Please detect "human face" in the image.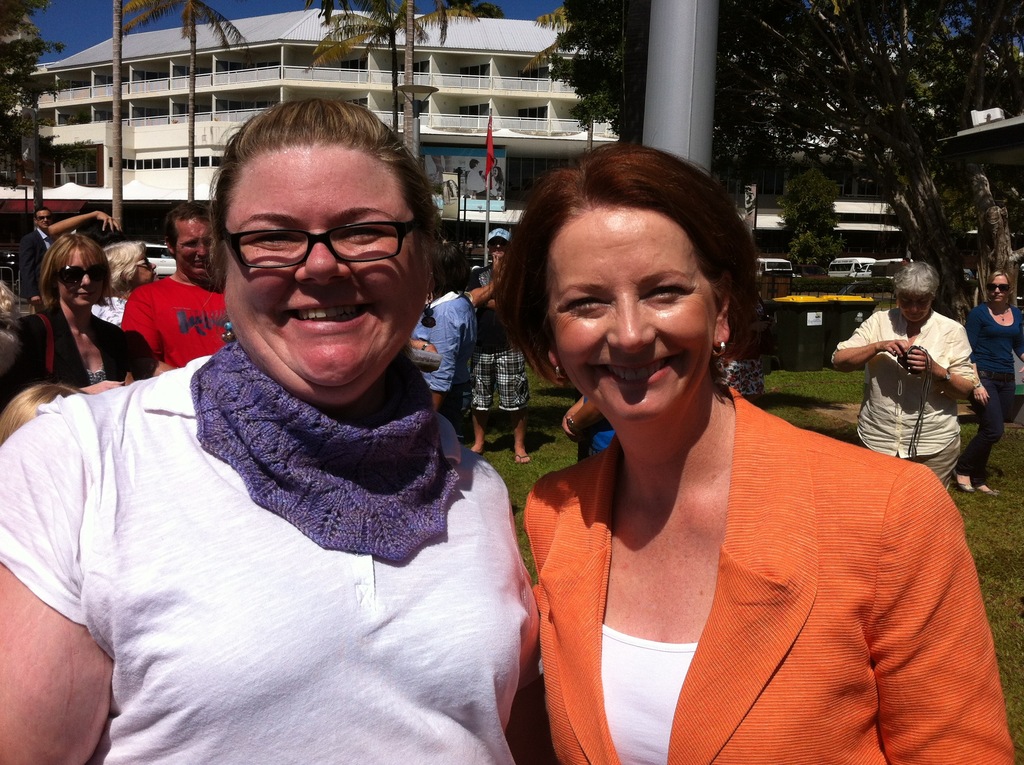
left=897, top=294, right=929, bottom=321.
